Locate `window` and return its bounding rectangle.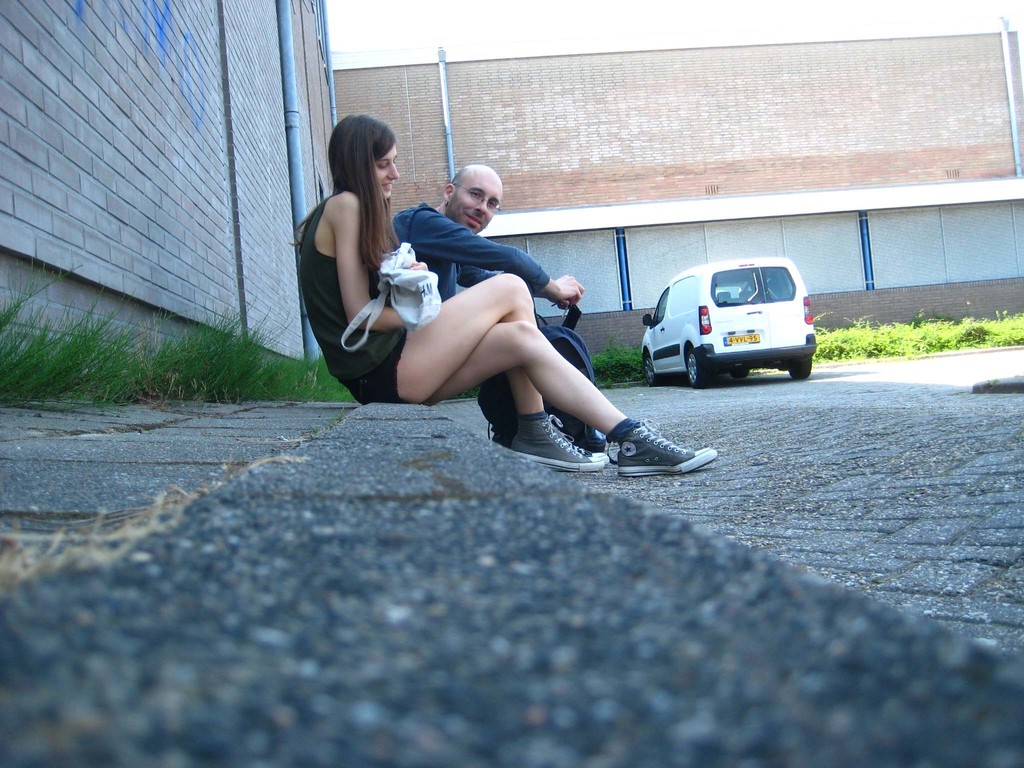
(653, 288, 668, 323).
